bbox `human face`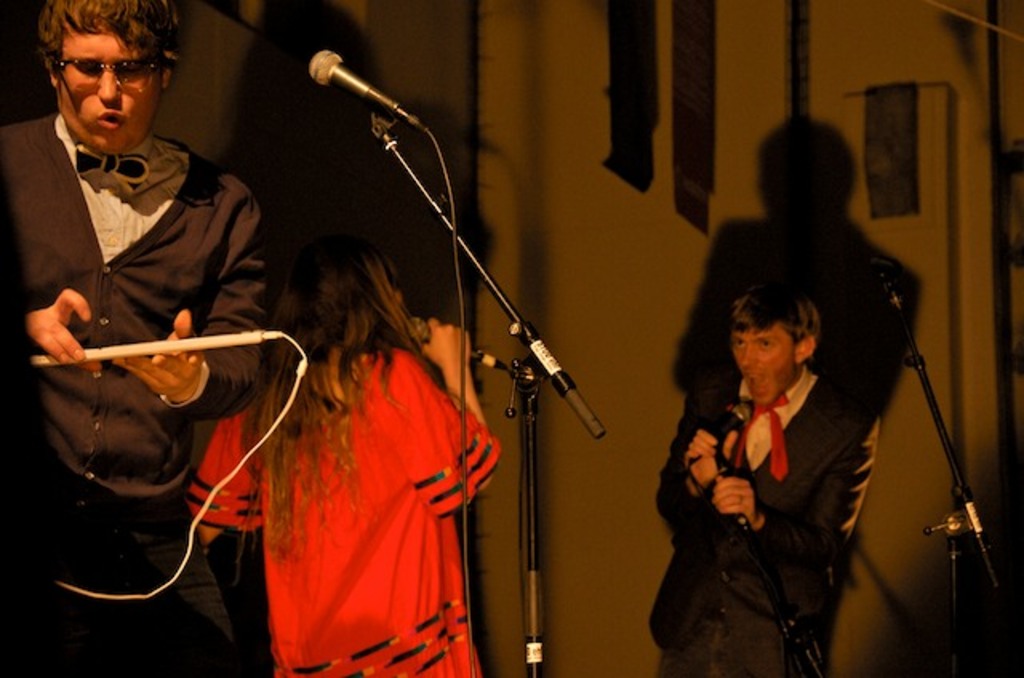
(left=723, top=317, right=789, bottom=405)
